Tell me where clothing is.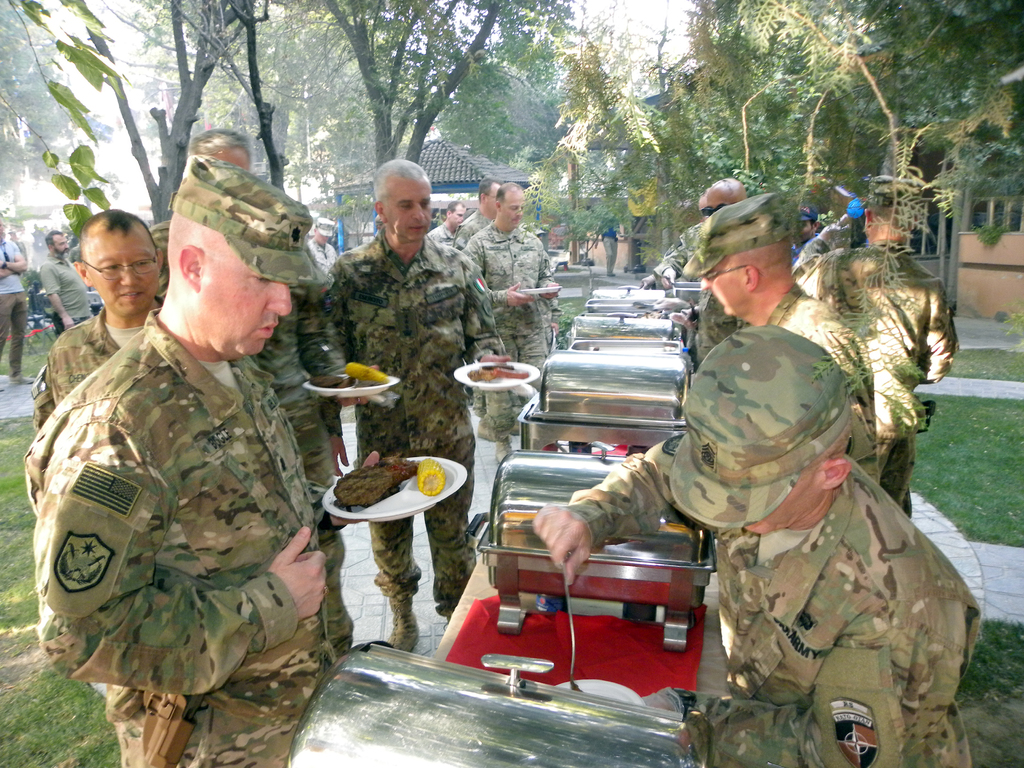
clothing is at bbox=(420, 223, 449, 260).
